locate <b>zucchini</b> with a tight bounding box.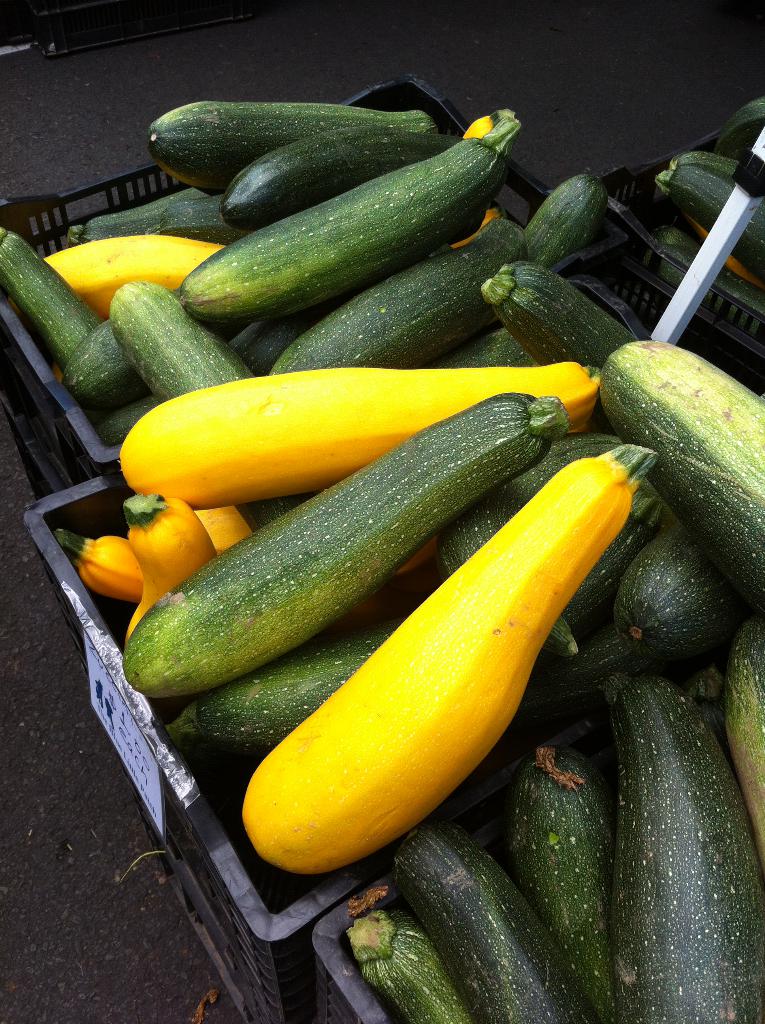
Rect(608, 673, 761, 1023).
